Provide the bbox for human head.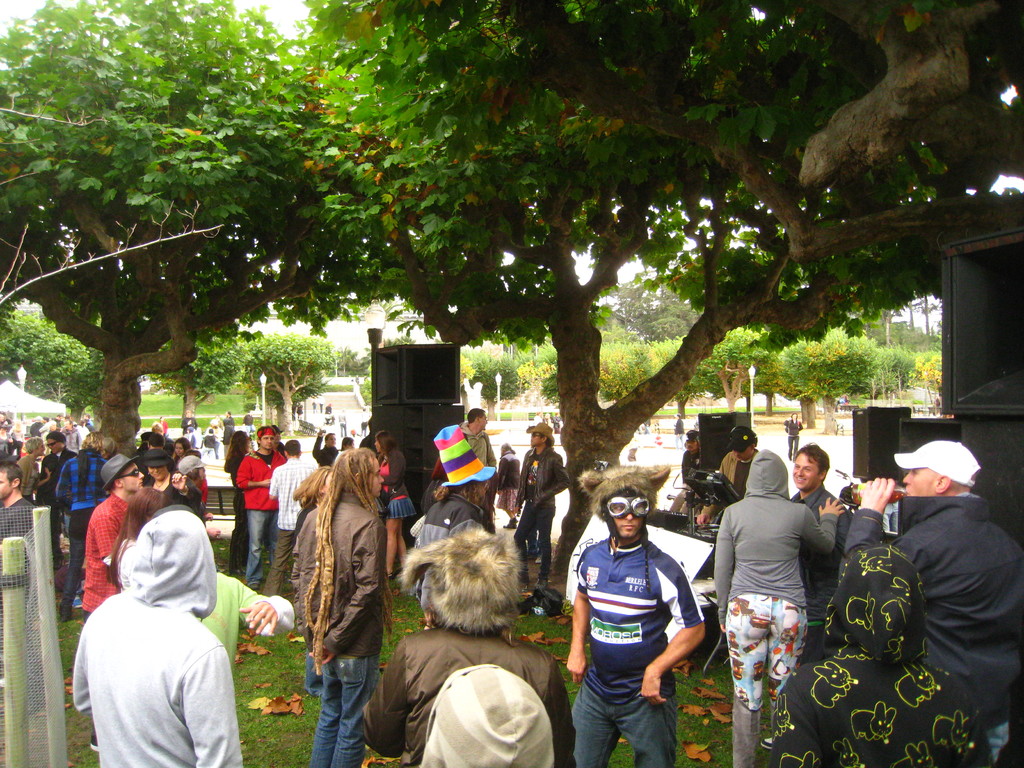
<box>465,406,488,430</box>.
